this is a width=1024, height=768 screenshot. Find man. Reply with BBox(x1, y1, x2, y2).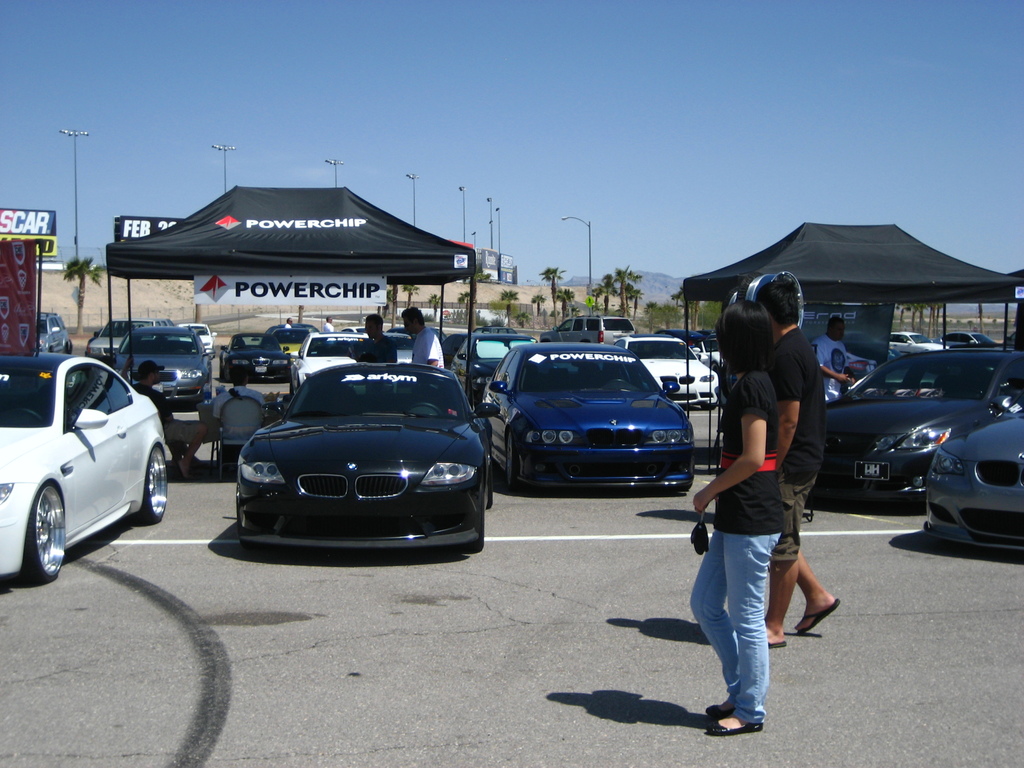
BBox(317, 316, 334, 340).
